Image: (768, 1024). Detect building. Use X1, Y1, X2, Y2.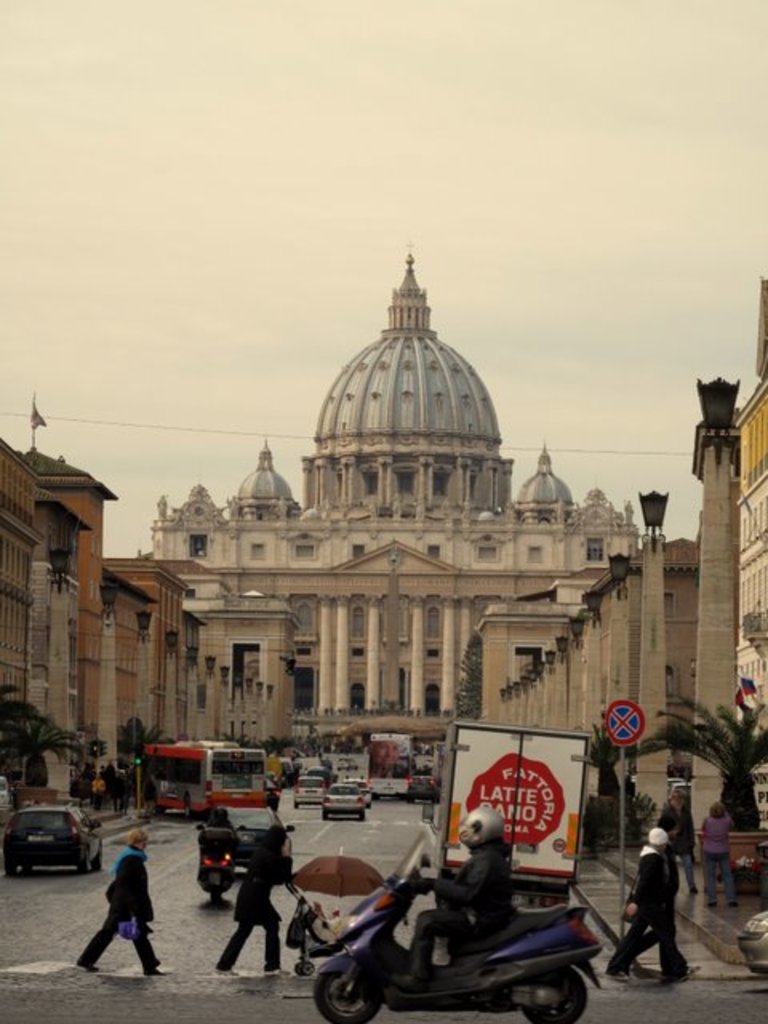
0, 440, 296, 803.
